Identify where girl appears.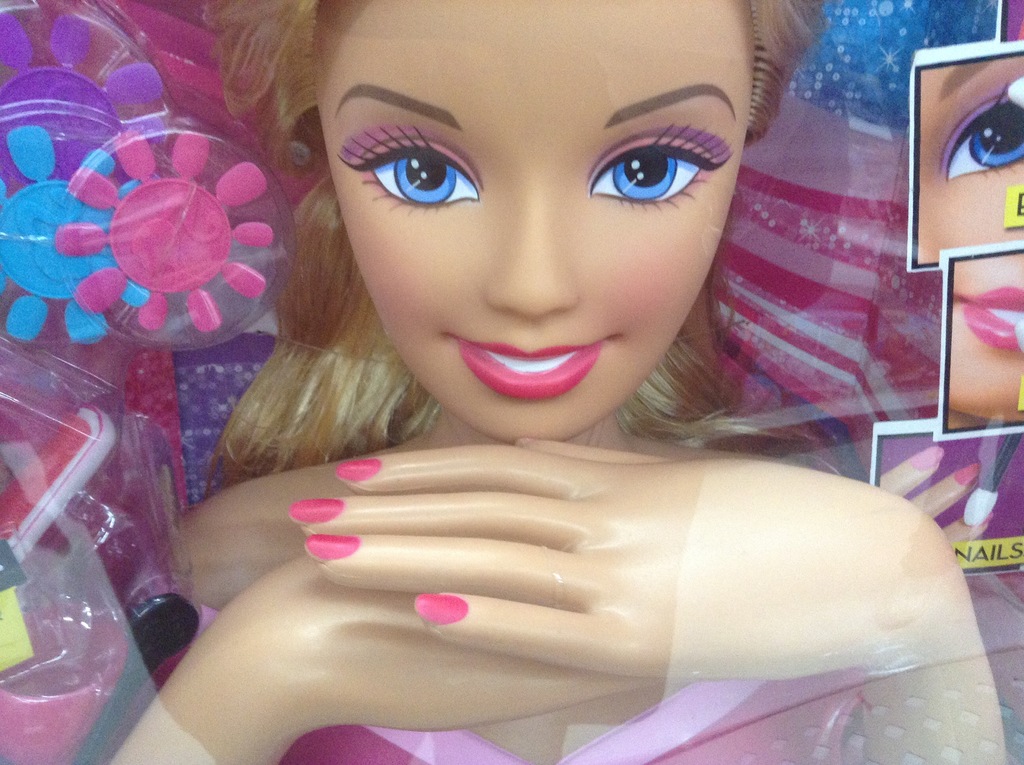
Appears at [83,0,1020,764].
